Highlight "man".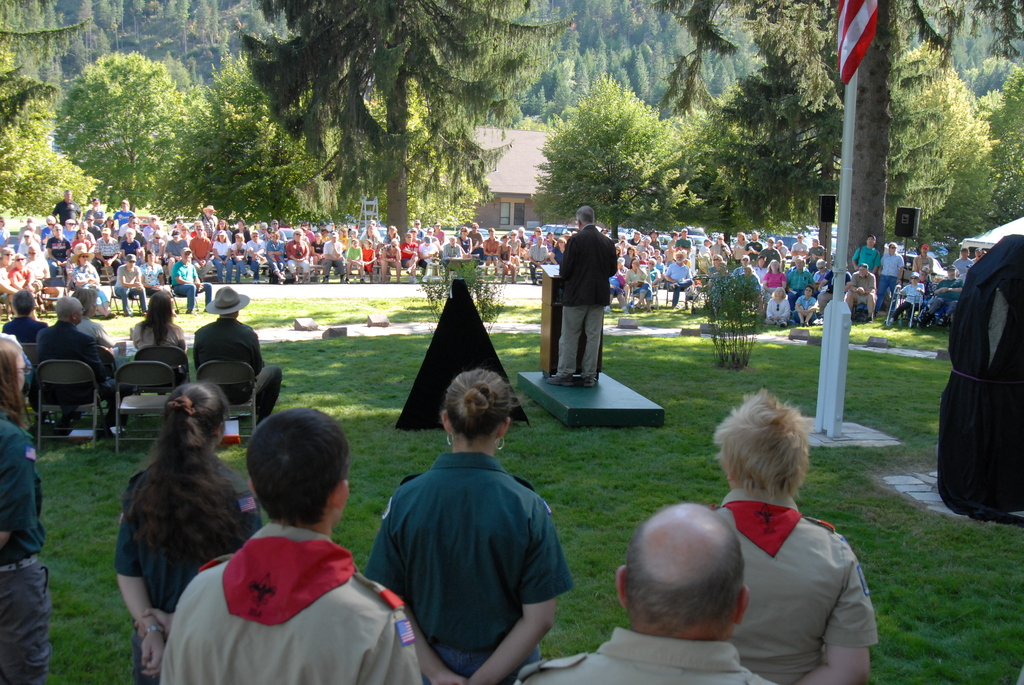
Highlighted region: {"x1": 196, "y1": 287, "x2": 286, "y2": 422}.
